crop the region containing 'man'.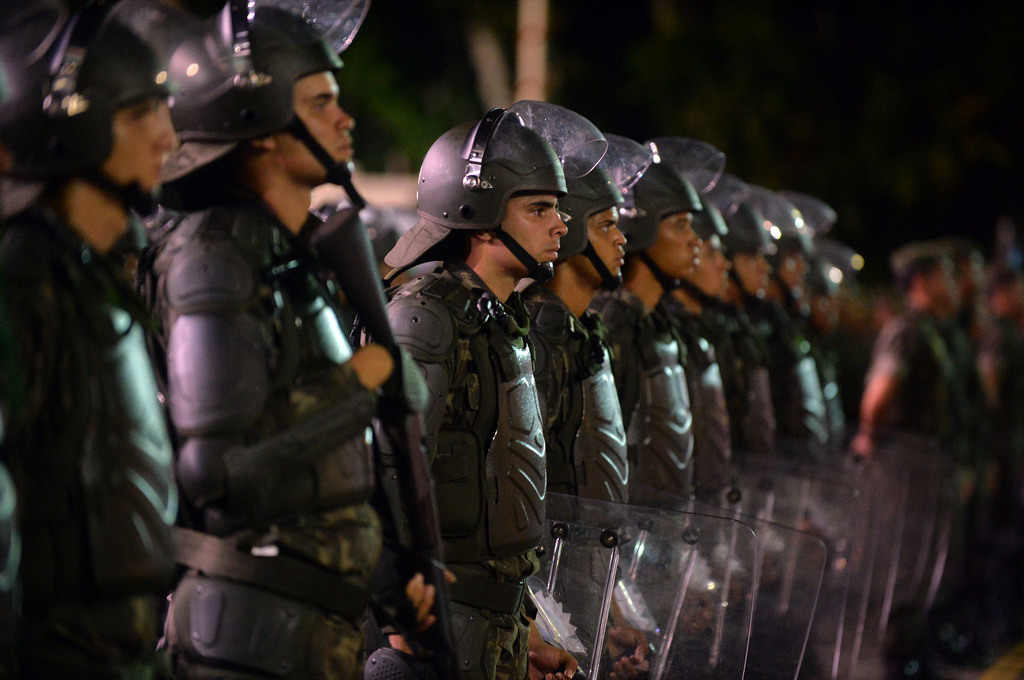
Crop region: left=360, top=106, right=609, bottom=679.
